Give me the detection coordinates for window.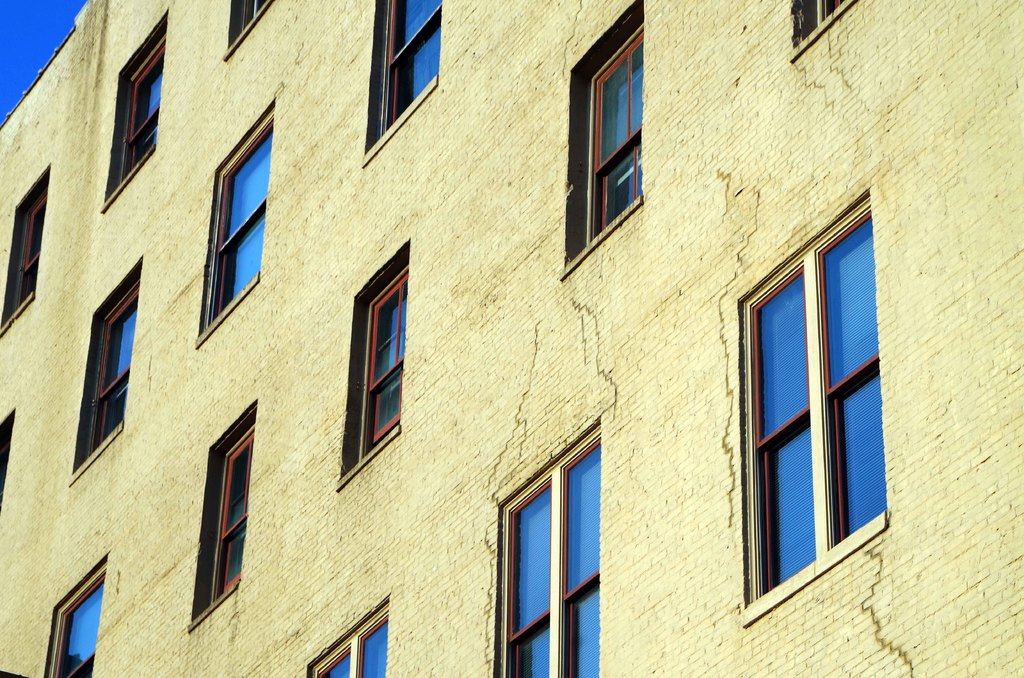
l=102, t=20, r=162, b=197.
